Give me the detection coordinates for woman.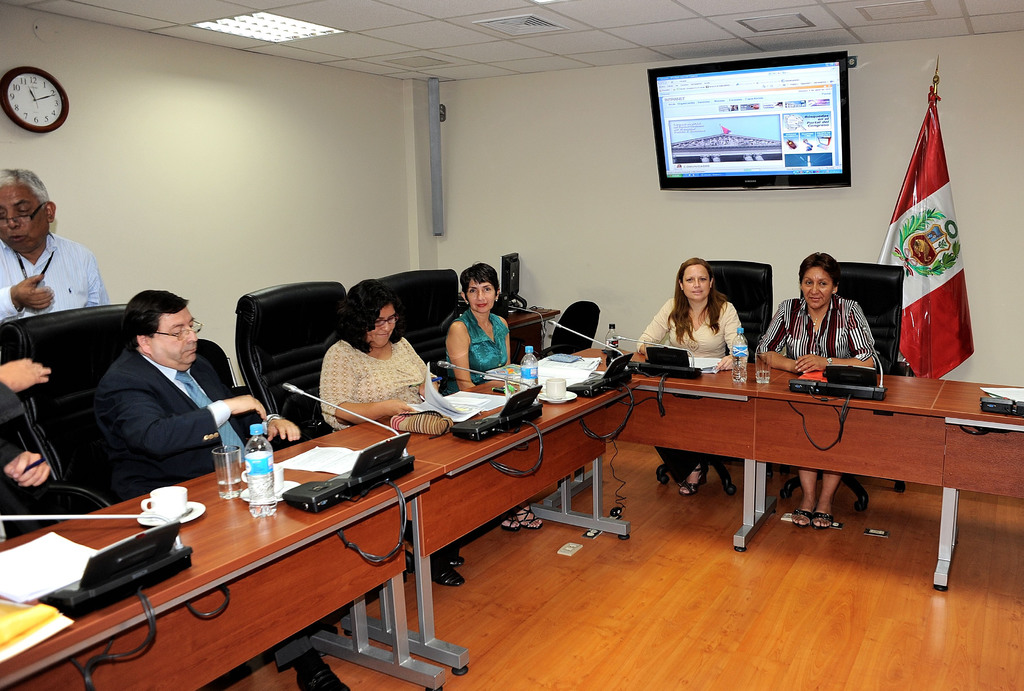
[x1=637, y1=256, x2=748, y2=495].
